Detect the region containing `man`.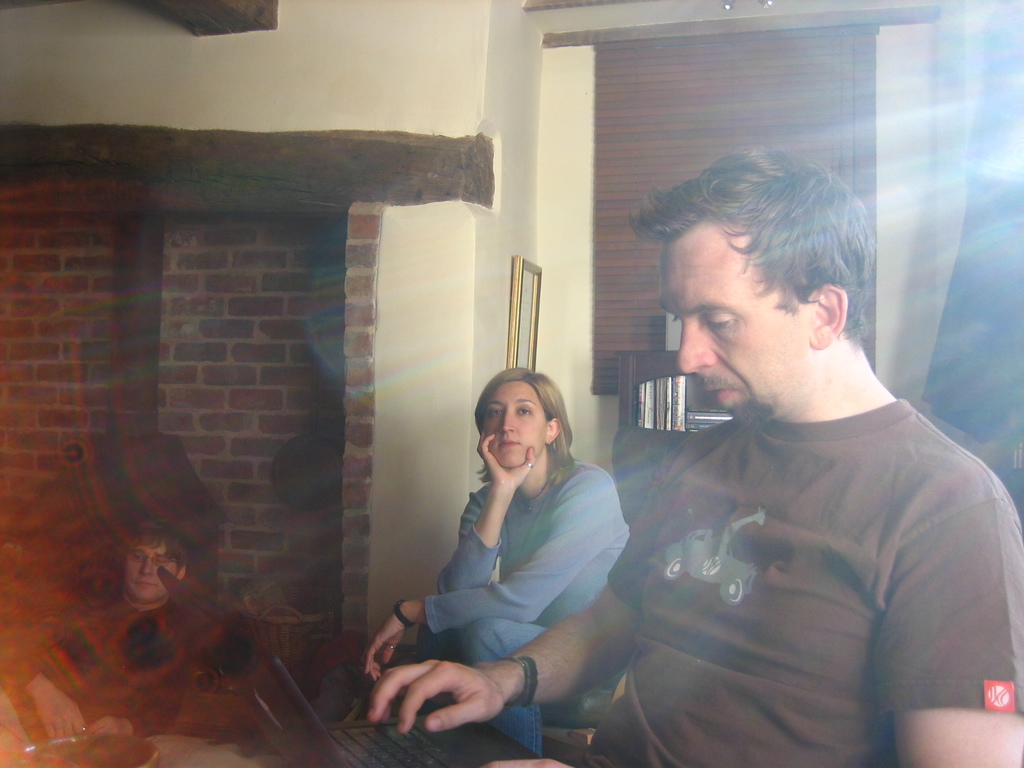
BBox(0, 522, 262, 751).
